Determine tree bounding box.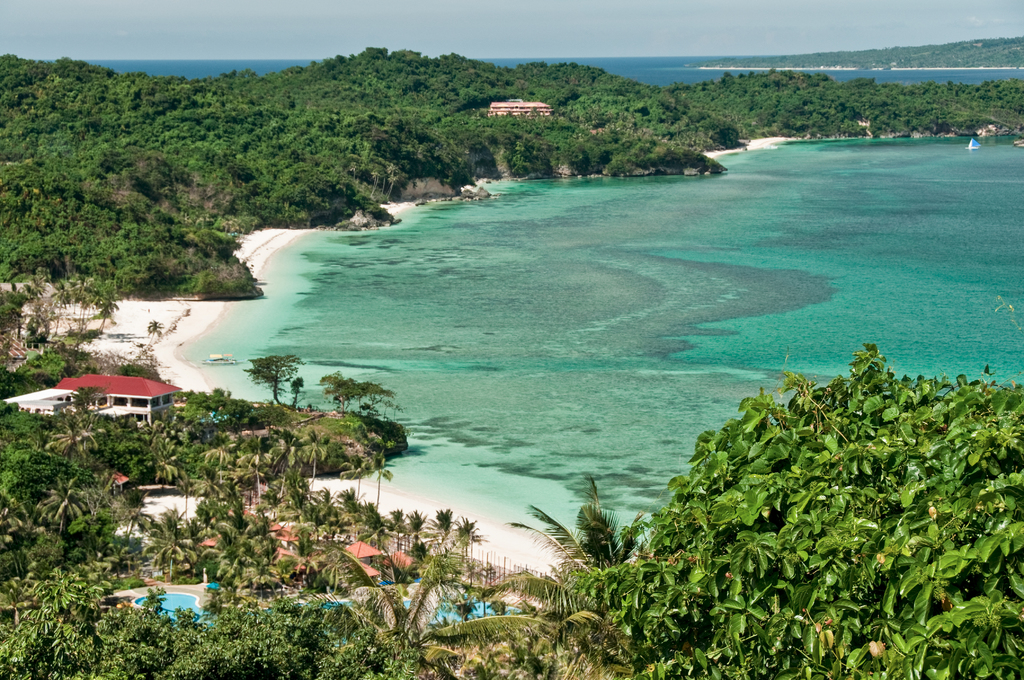
Determined: BBox(35, 205, 66, 250).
